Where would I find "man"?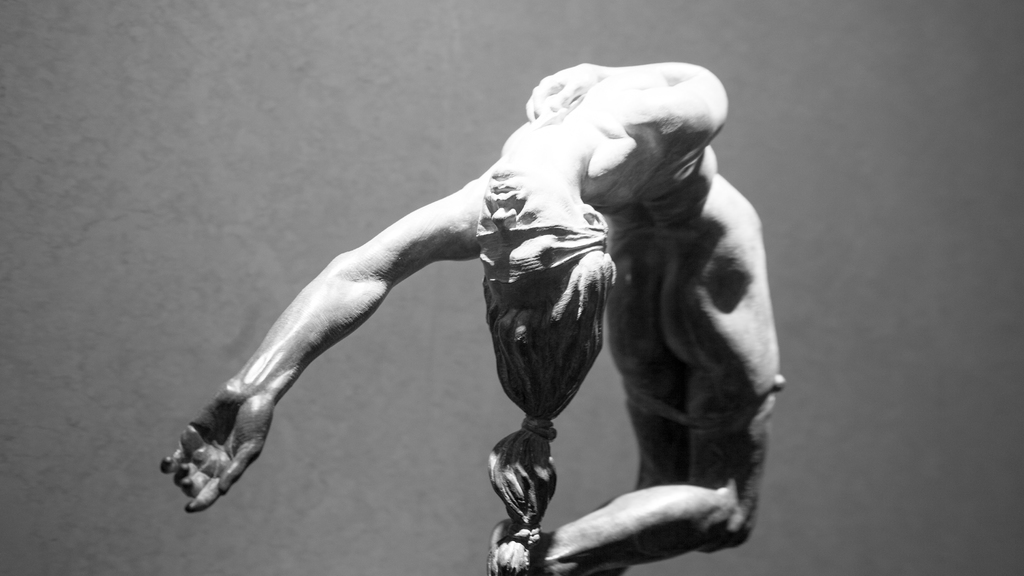
At [left=193, top=33, right=754, bottom=534].
